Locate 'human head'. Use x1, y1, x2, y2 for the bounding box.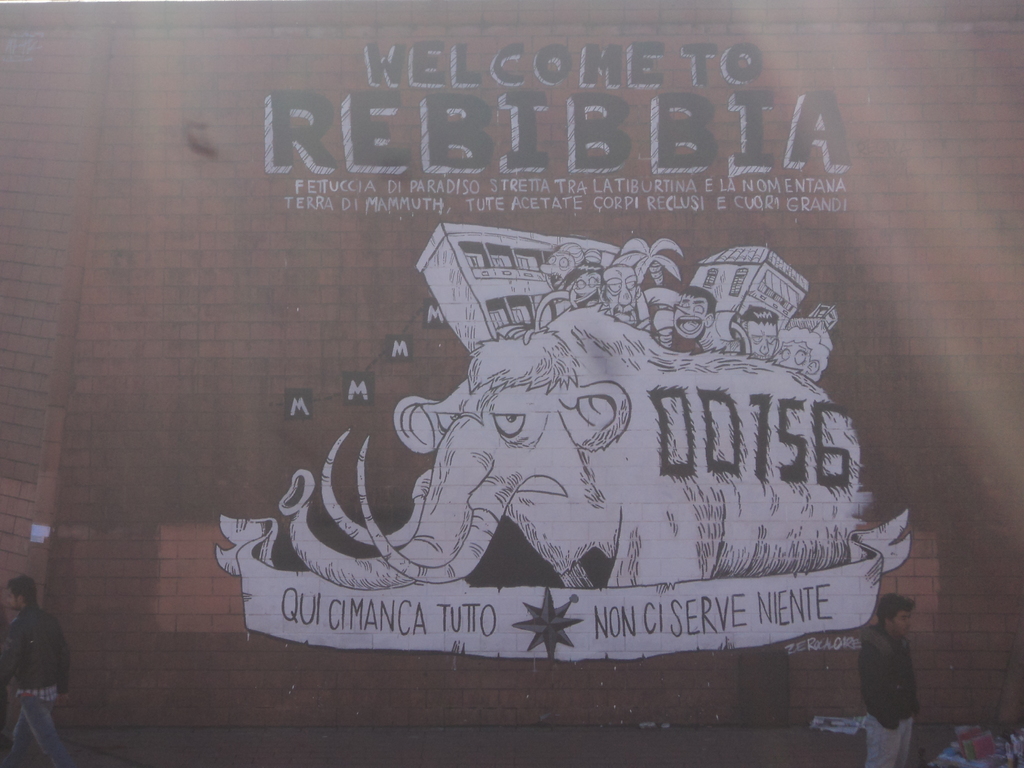
728, 304, 776, 360.
